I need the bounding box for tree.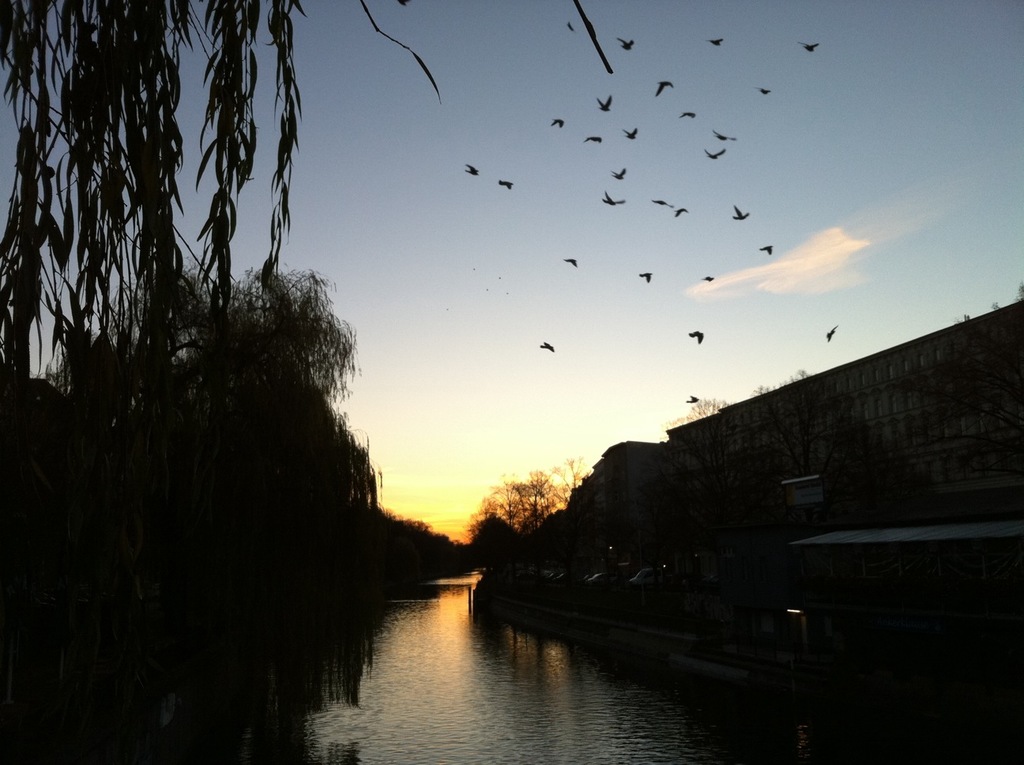
Here it is: box=[456, 456, 594, 559].
